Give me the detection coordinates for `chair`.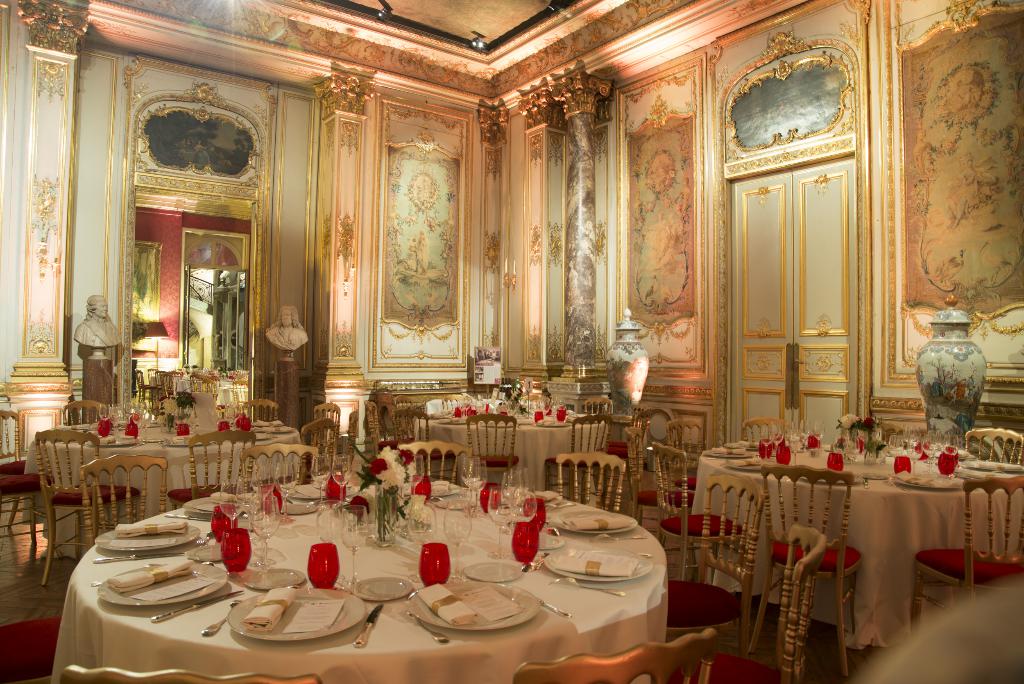
908/474/1023/638.
